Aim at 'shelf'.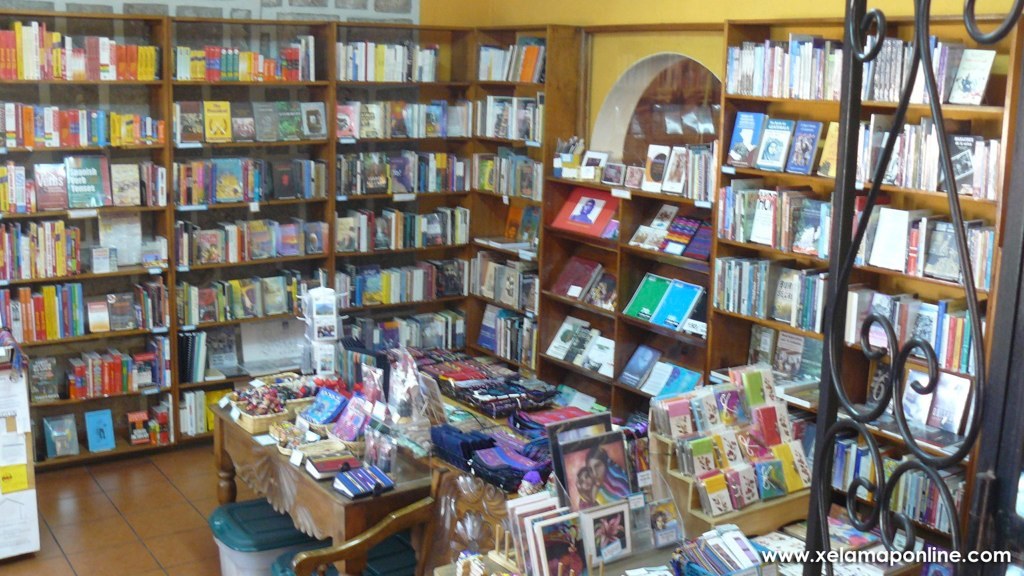
Aimed at rect(0, 203, 179, 288).
